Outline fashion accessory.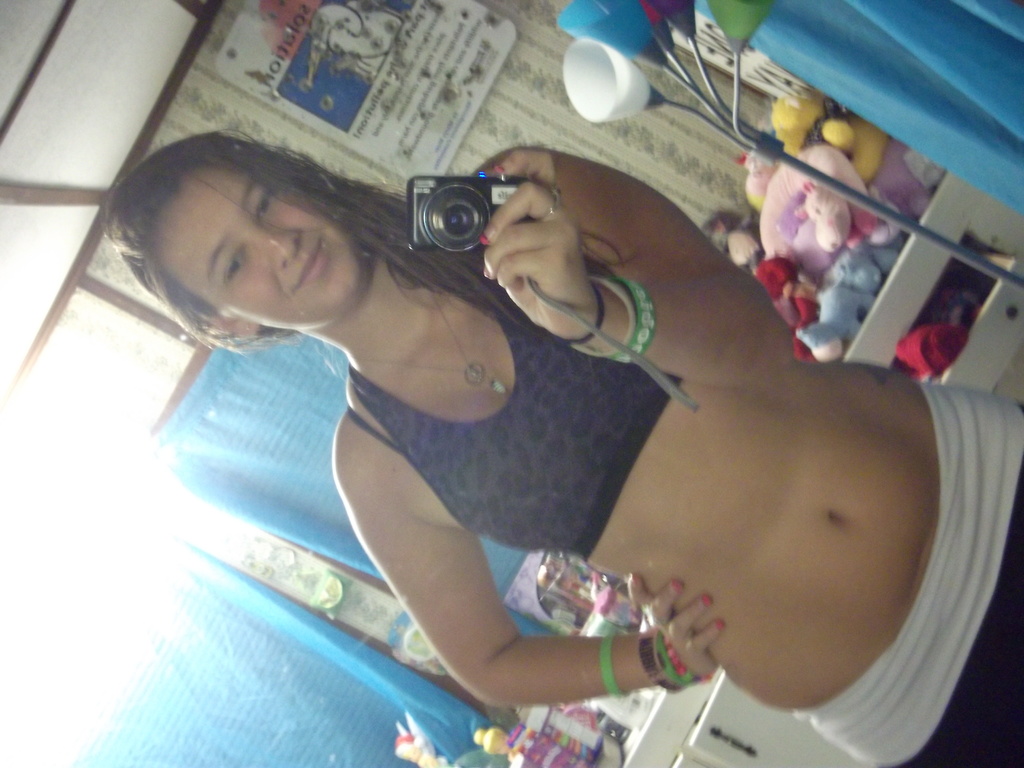
Outline: l=627, t=572, r=640, b=584.
